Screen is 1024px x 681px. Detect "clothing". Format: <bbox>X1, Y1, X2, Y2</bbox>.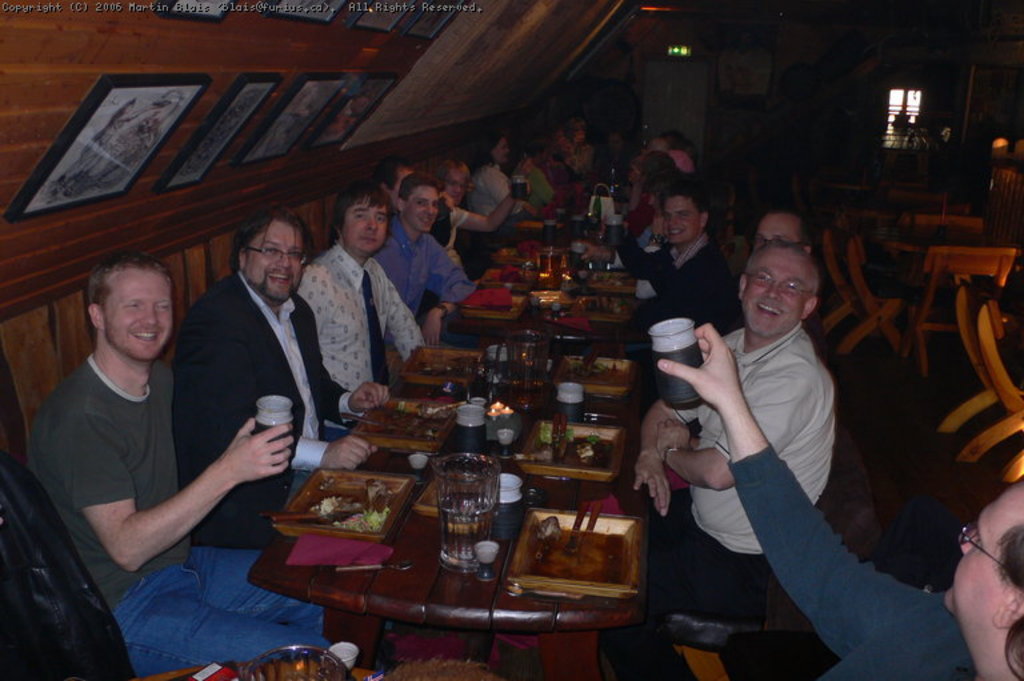
<bbox>725, 441, 976, 680</bbox>.
